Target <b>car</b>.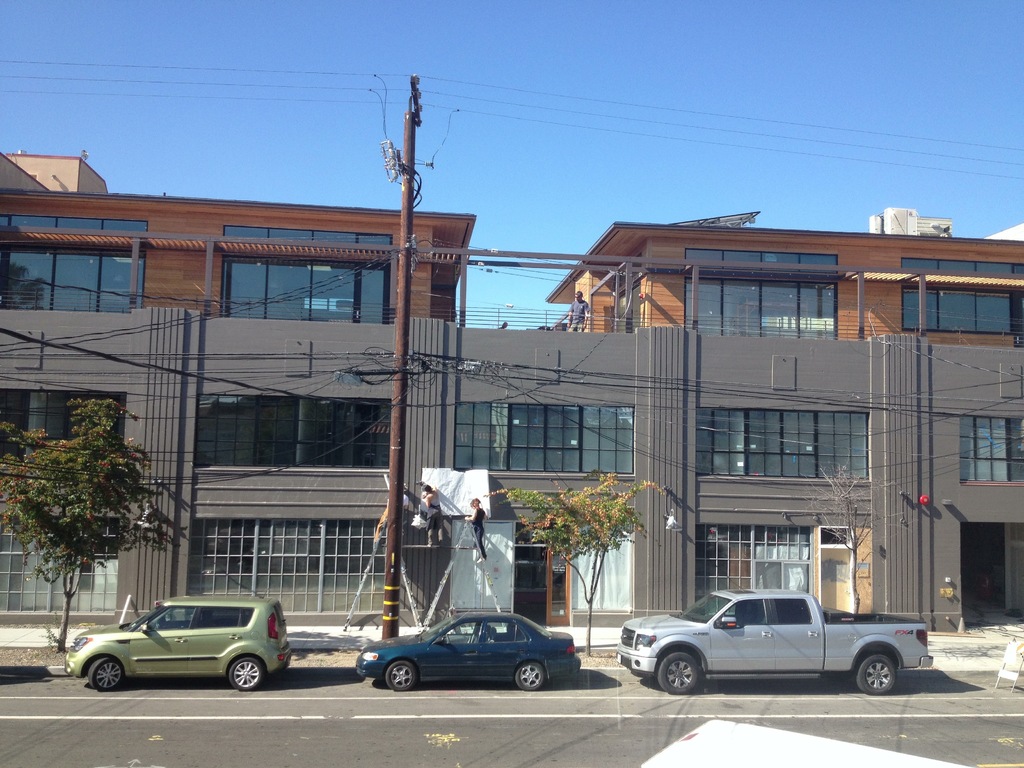
Target region: x1=356, y1=609, x2=580, y2=692.
